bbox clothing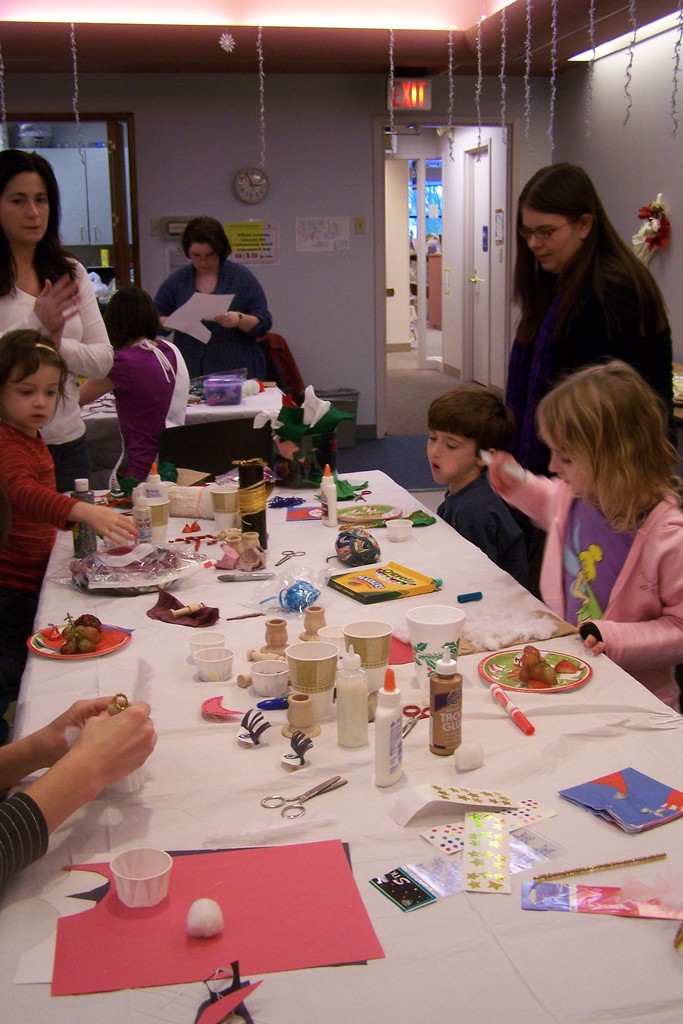
bbox(0, 791, 54, 886)
